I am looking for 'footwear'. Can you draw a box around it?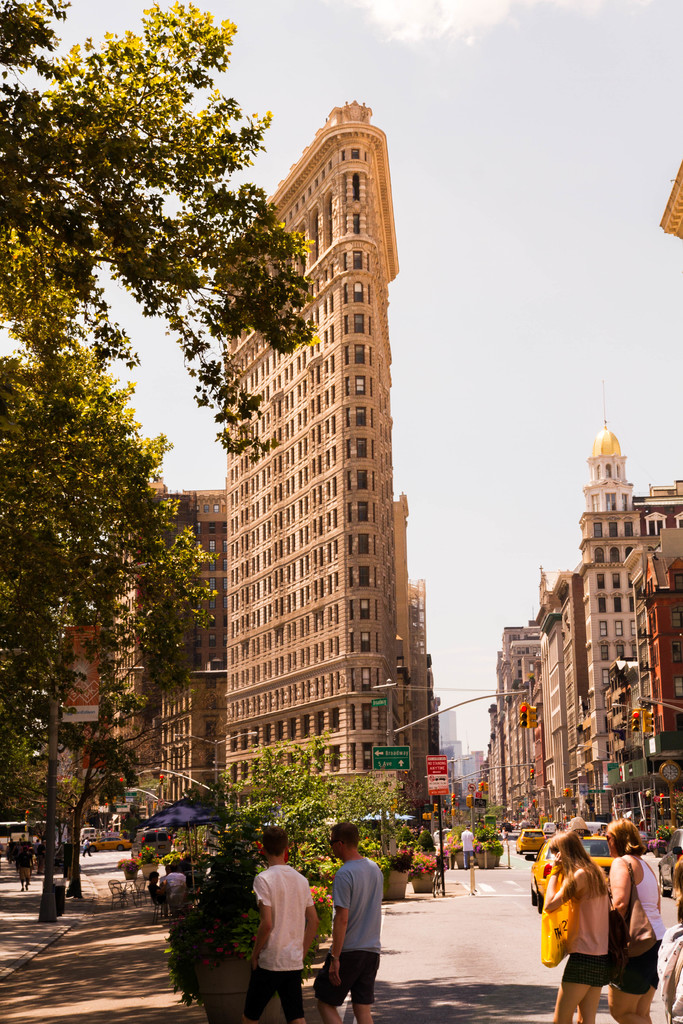
Sure, the bounding box is {"left": 26, "top": 886, "right": 28, "bottom": 892}.
